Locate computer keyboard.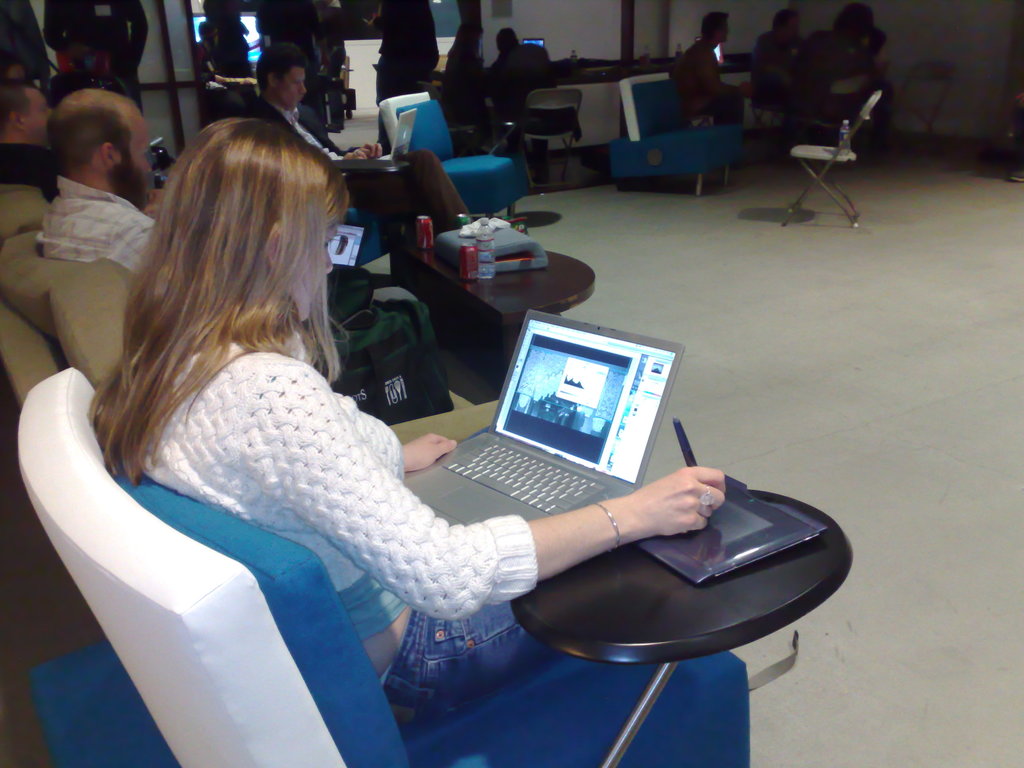
Bounding box: region(437, 436, 603, 517).
